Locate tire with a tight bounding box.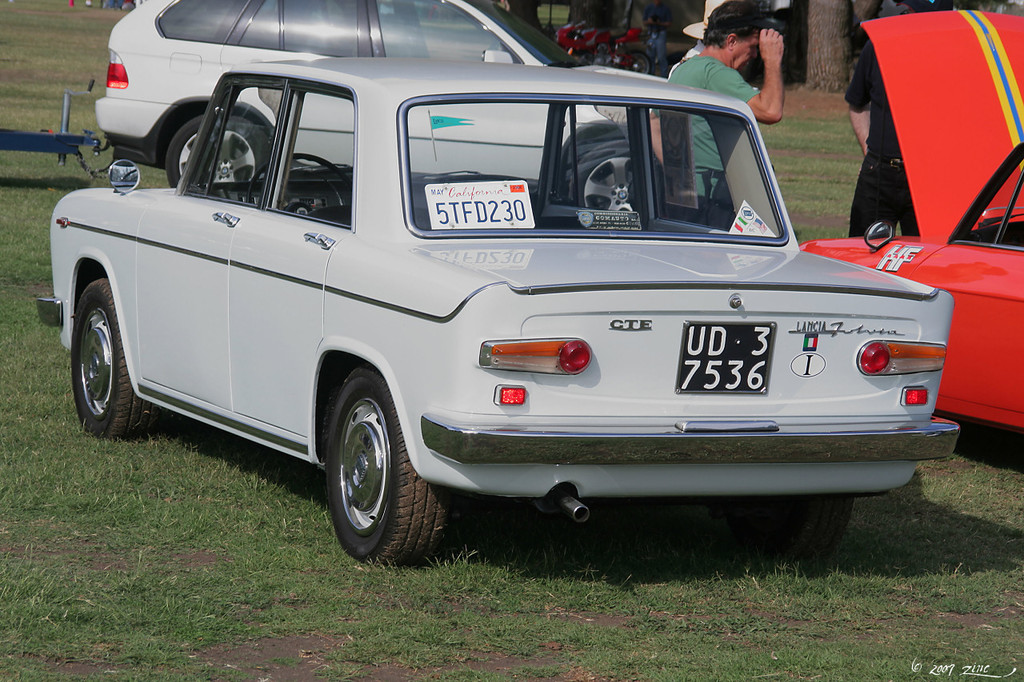
<region>567, 140, 658, 210</region>.
